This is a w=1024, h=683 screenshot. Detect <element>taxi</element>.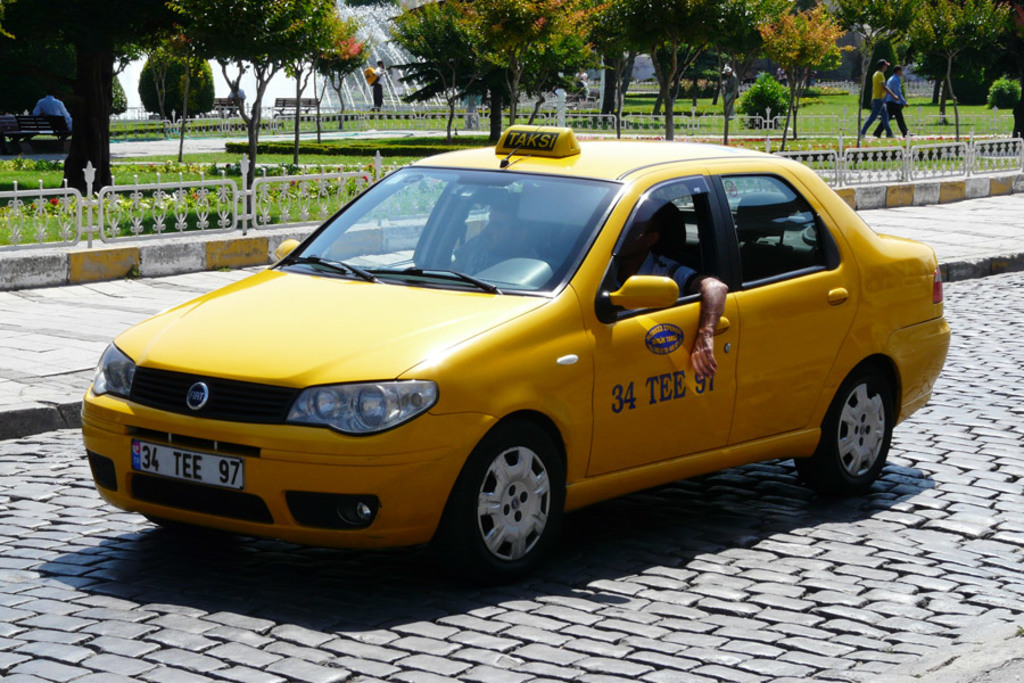
<box>80,123,950,574</box>.
